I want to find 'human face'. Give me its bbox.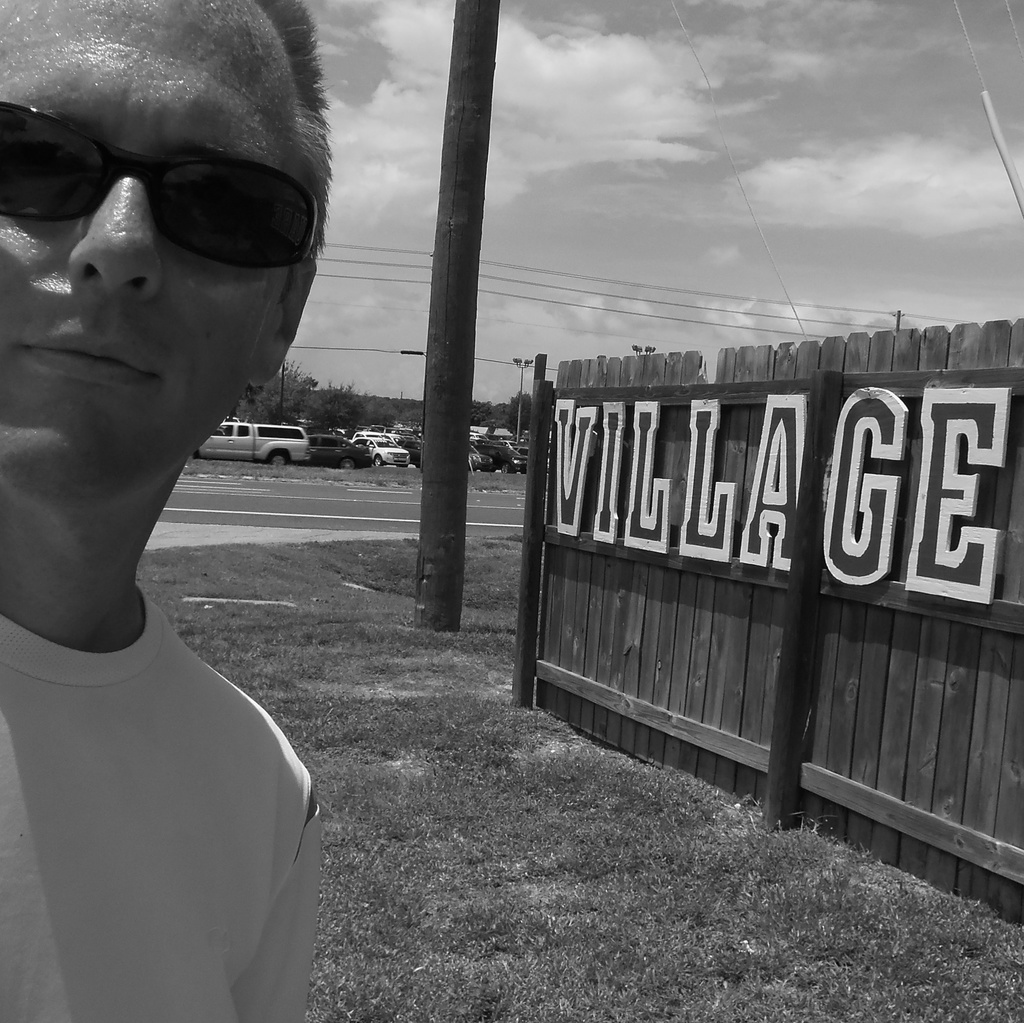
{"left": 0, "top": 0, "right": 297, "bottom": 495}.
